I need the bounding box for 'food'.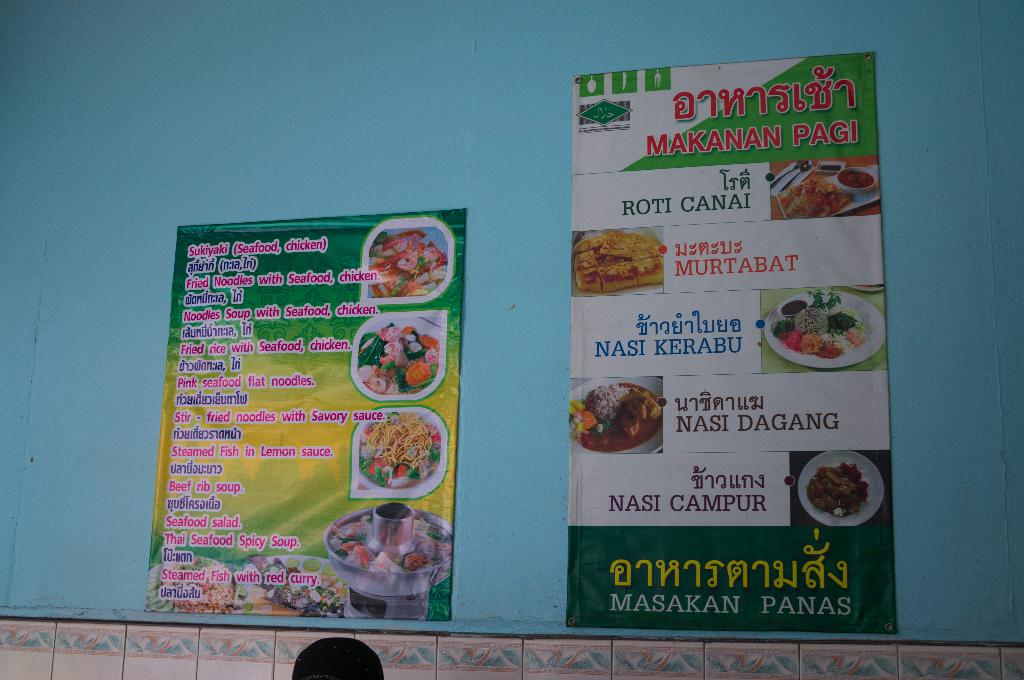
Here it is: box(360, 411, 442, 489).
